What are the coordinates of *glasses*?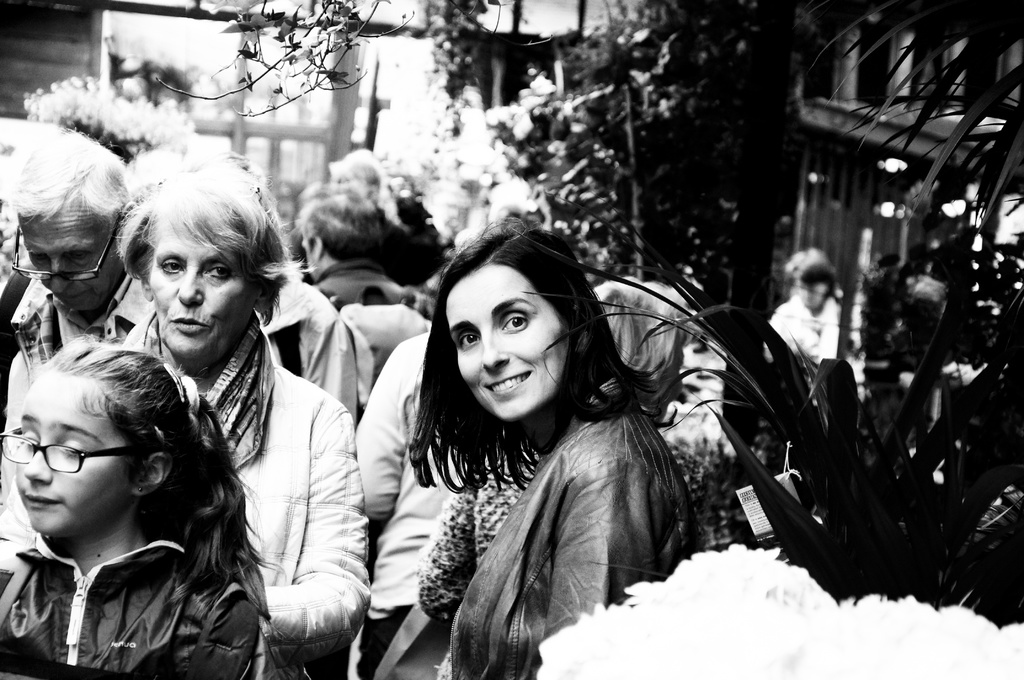
(x1=8, y1=214, x2=120, y2=284).
